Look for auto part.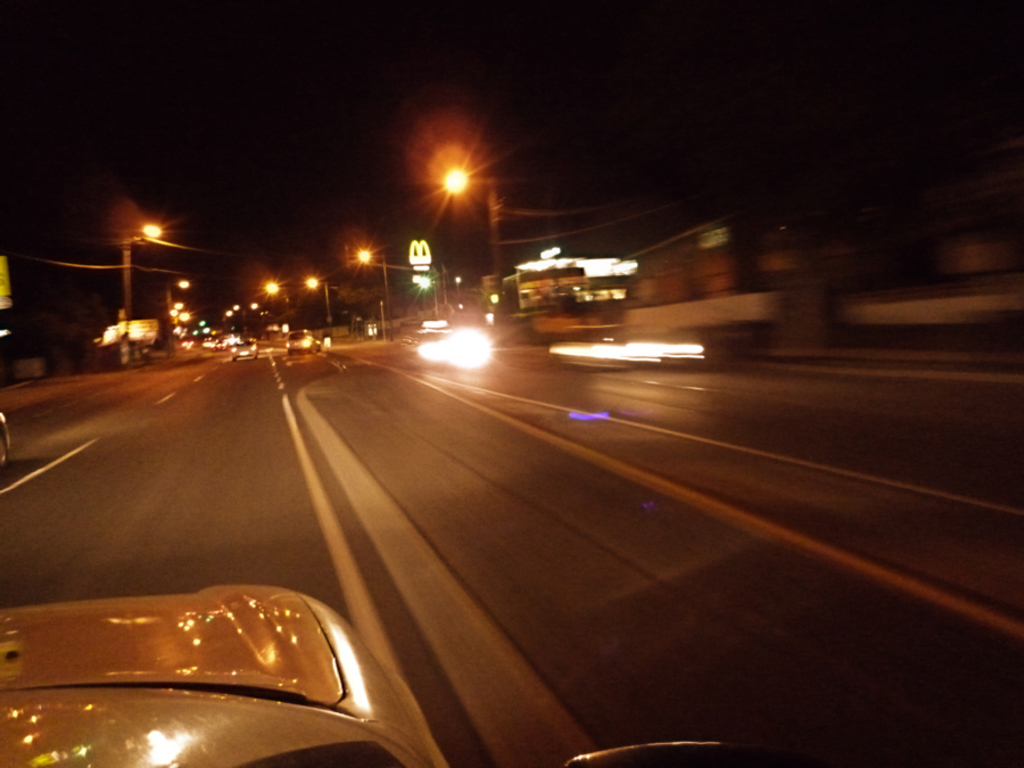
Found: box(0, 573, 345, 705).
